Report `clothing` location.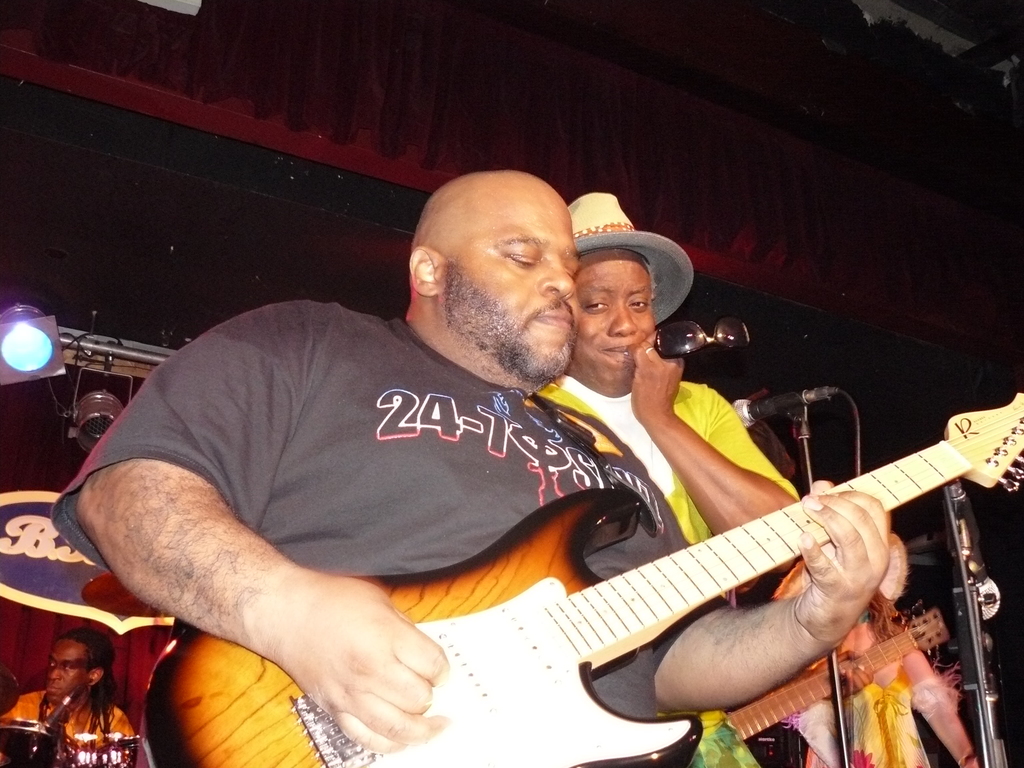
Report: box=[529, 373, 801, 767].
